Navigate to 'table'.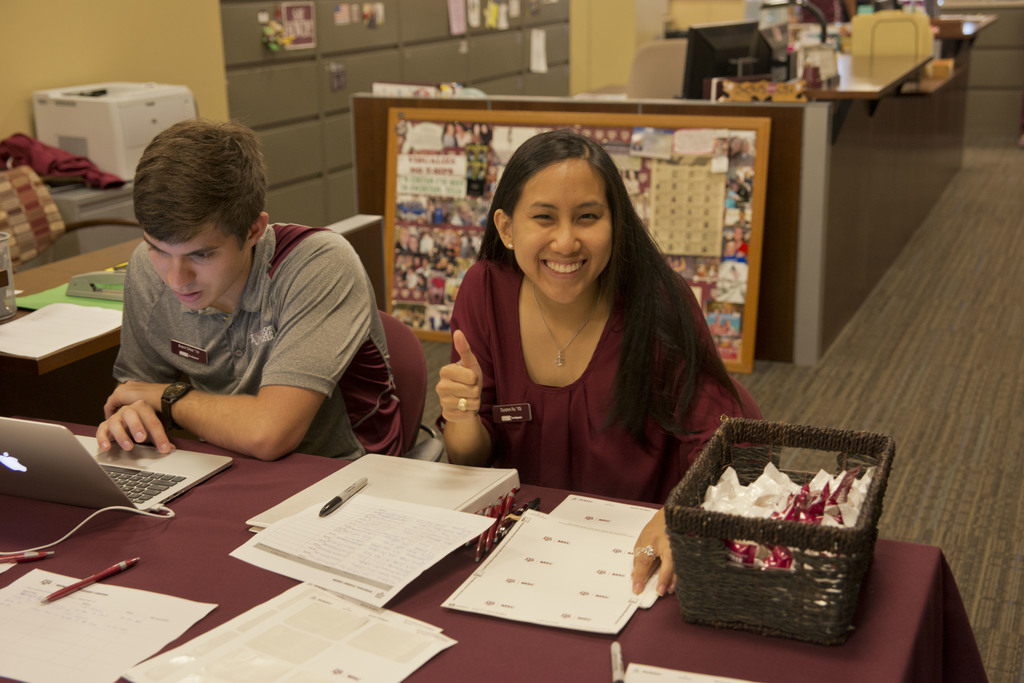
Navigation target: pyautogui.locateOnScreen(0, 232, 140, 417).
